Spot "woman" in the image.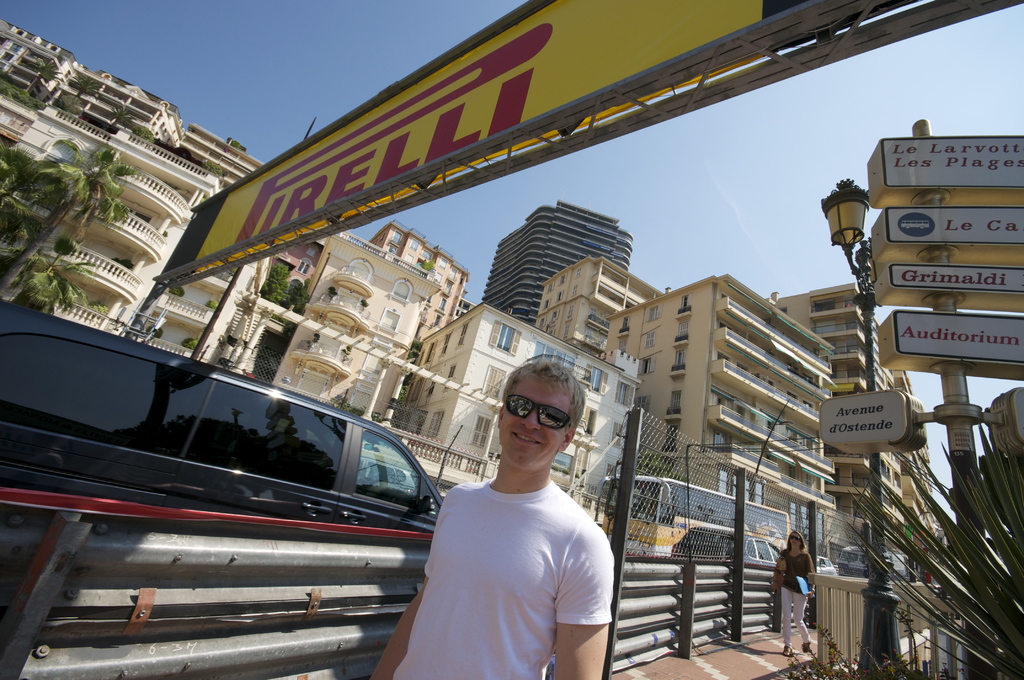
"woman" found at <box>775,531,815,659</box>.
